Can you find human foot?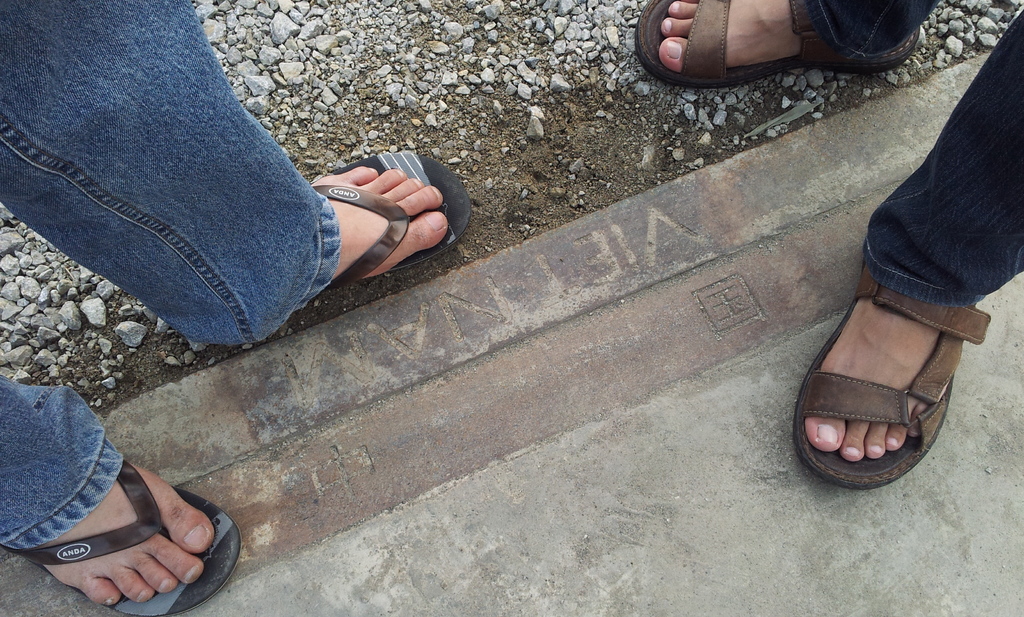
Yes, bounding box: x1=182, y1=166, x2=451, y2=337.
